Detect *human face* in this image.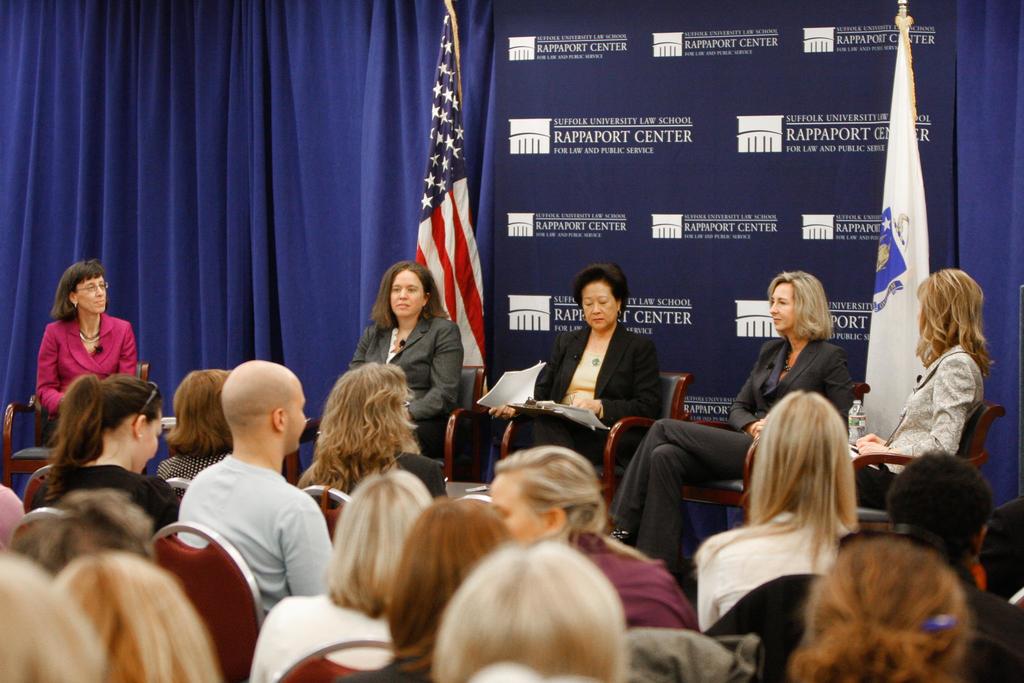
Detection: Rect(286, 382, 307, 453).
